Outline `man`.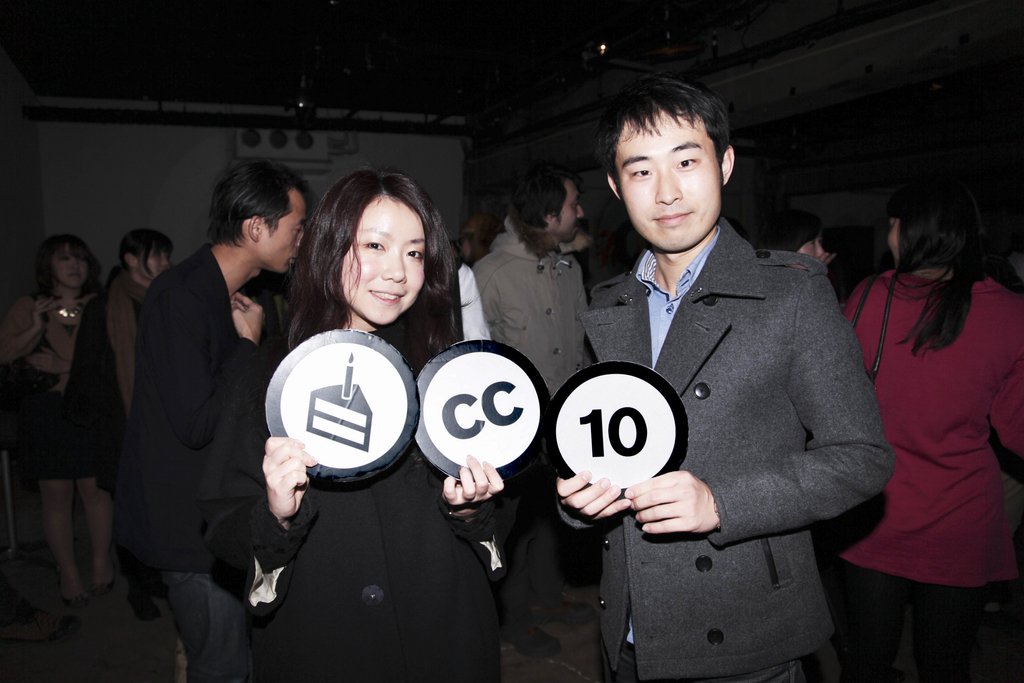
Outline: bbox=(474, 173, 605, 664).
